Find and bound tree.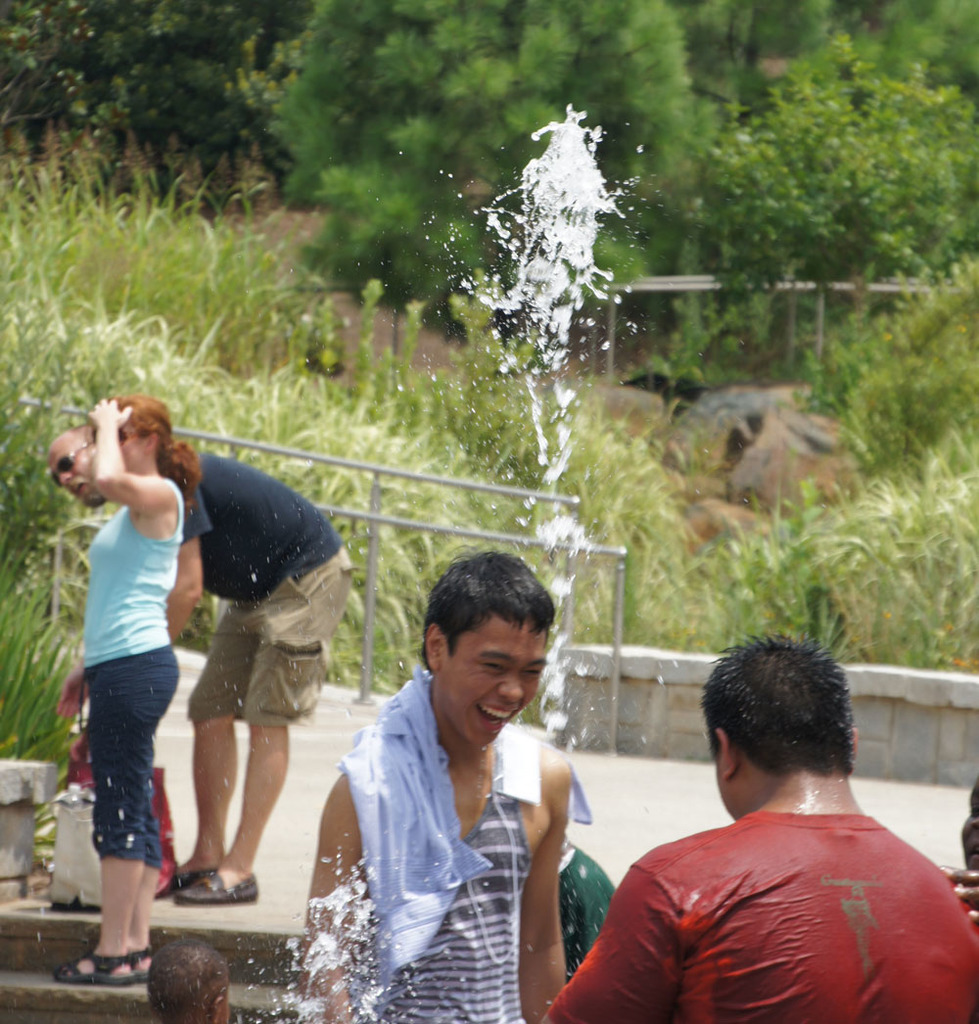
Bound: {"left": 272, "top": 0, "right": 696, "bottom": 337}.
